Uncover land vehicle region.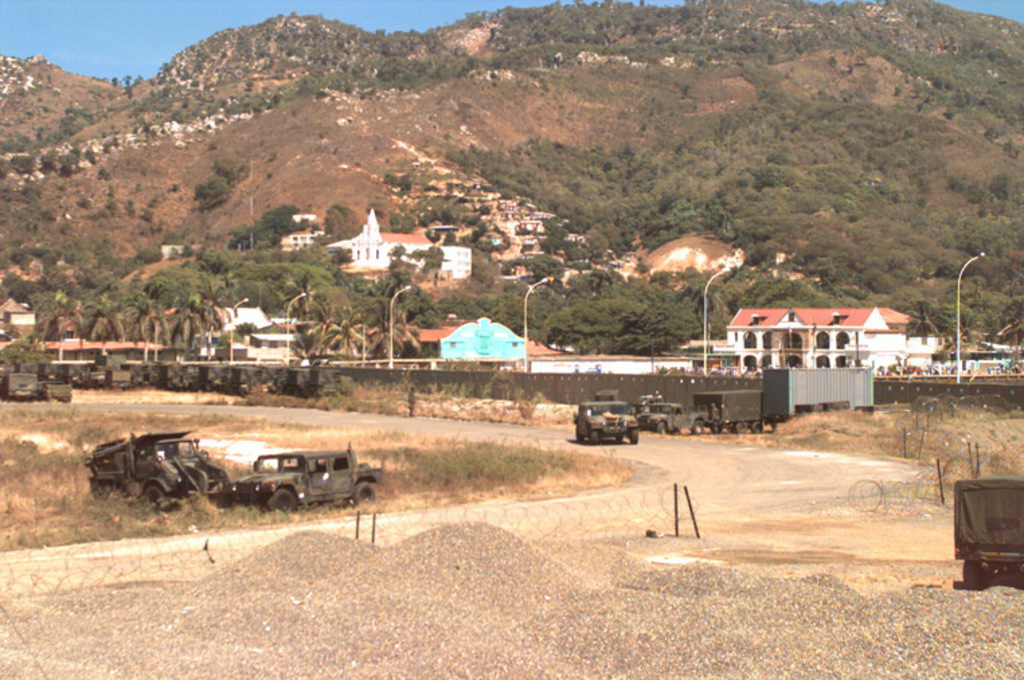
Uncovered: {"left": 632, "top": 399, "right": 696, "bottom": 442}.
